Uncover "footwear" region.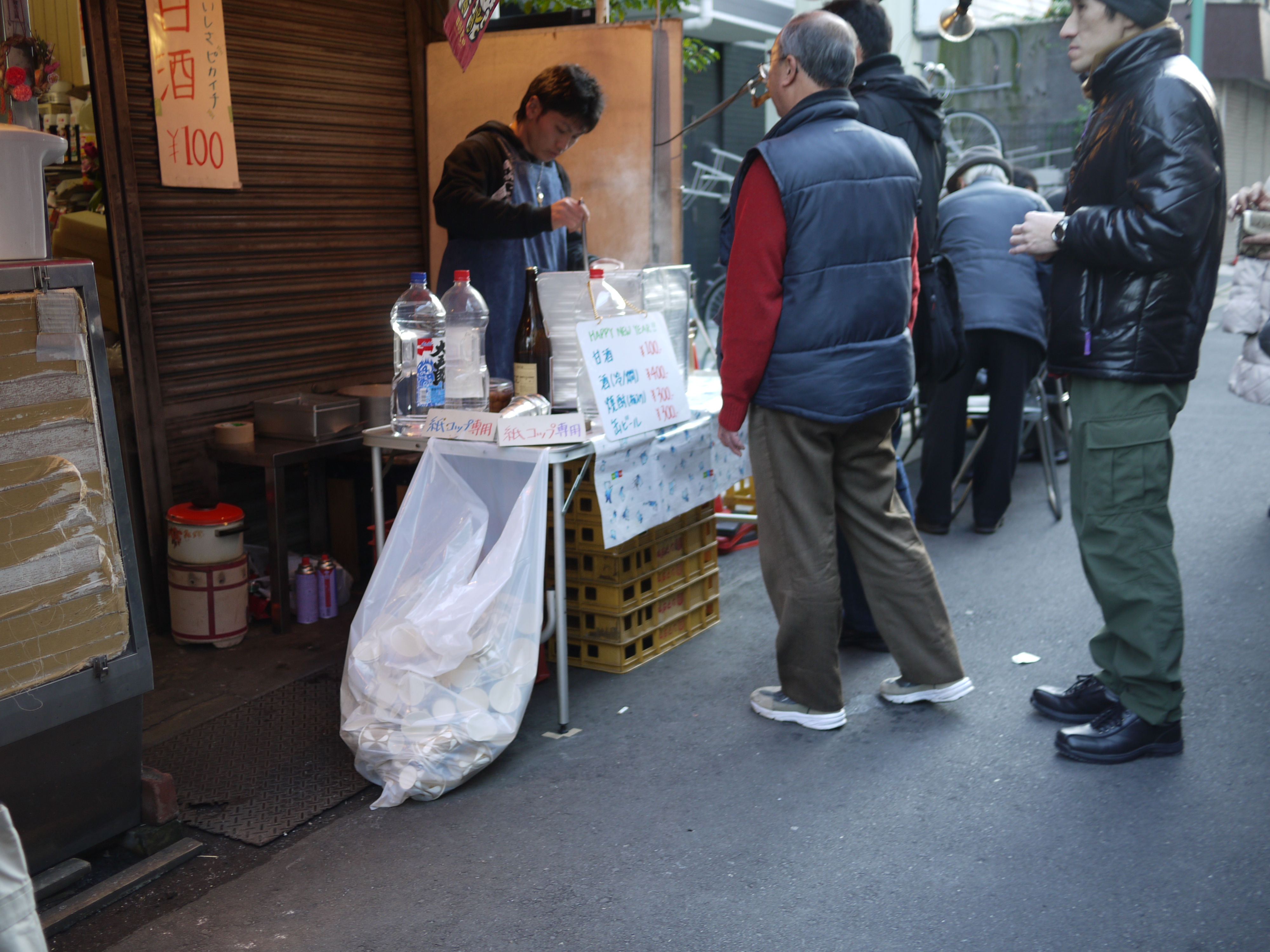
Uncovered: bbox=(238, 217, 268, 233).
